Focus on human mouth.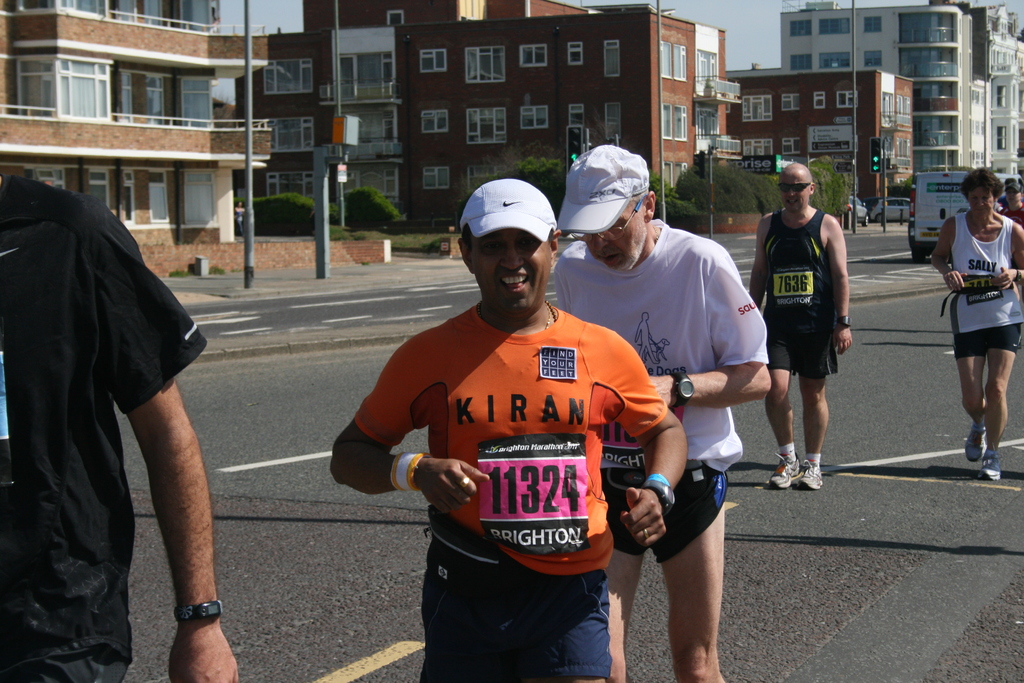
Focused at bbox=(604, 251, 616, 261).
